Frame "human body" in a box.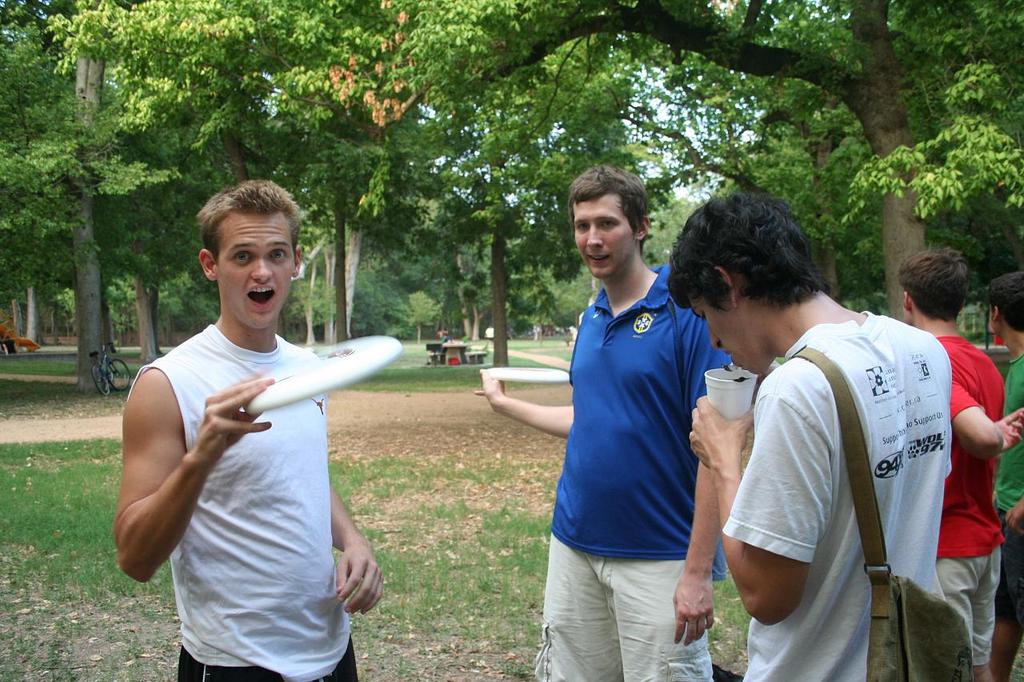
rect(989, 356, 1023, 681).
